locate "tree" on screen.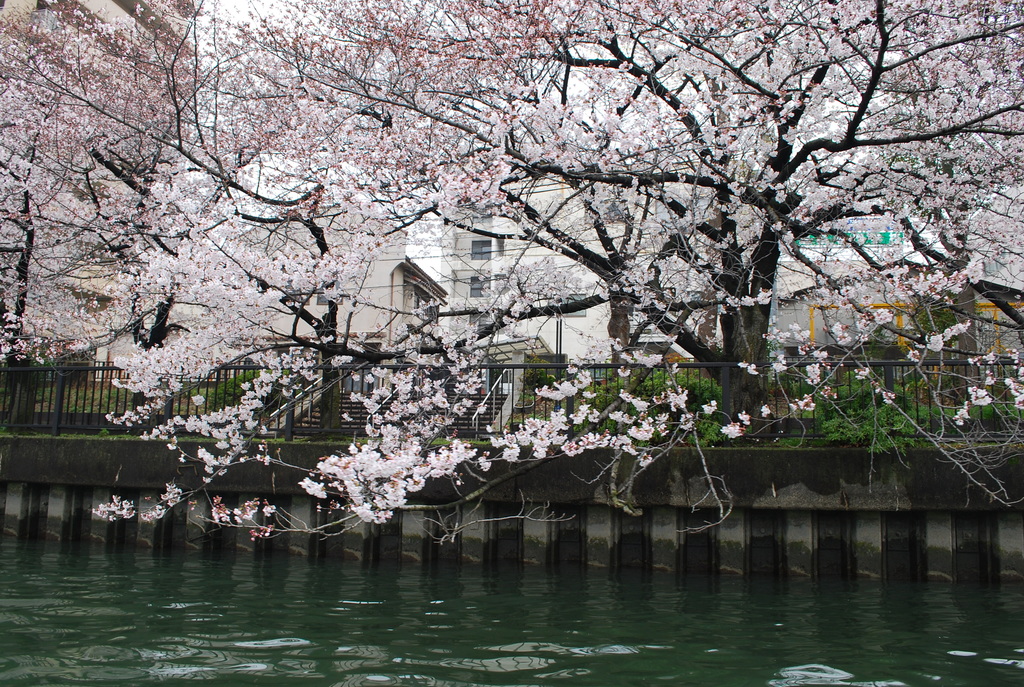
On screen at 0,0,1023,523.
